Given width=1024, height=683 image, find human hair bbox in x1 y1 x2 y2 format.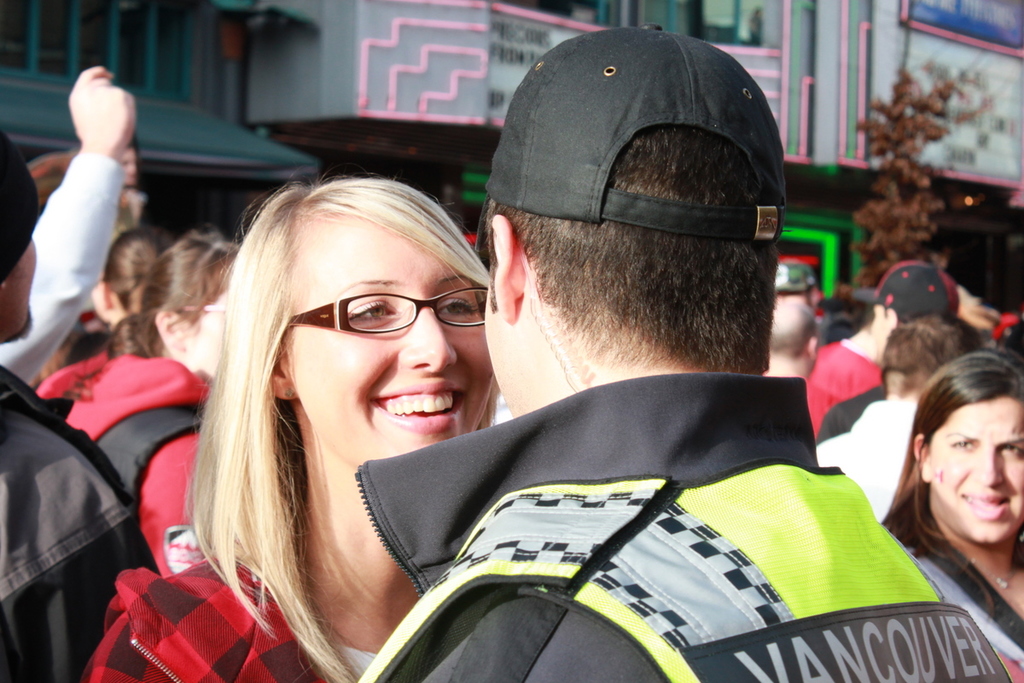
106 236 240 359.
